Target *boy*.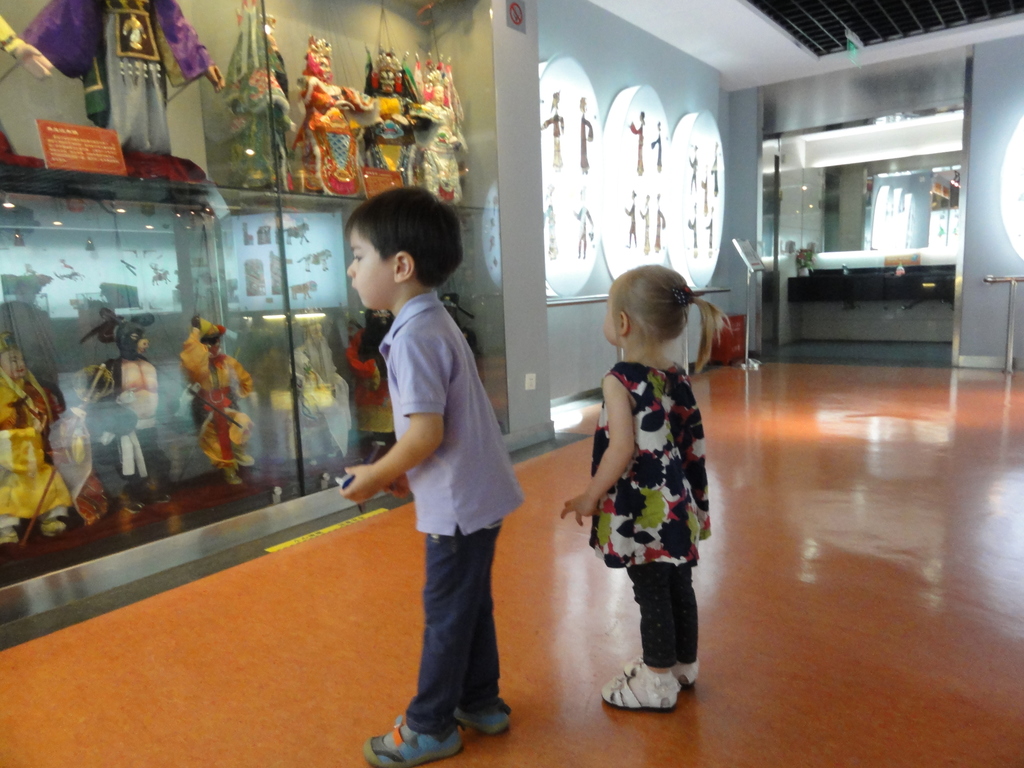
Target region: pyautogui.locateOnScreen(346, 180, 524, 762).
